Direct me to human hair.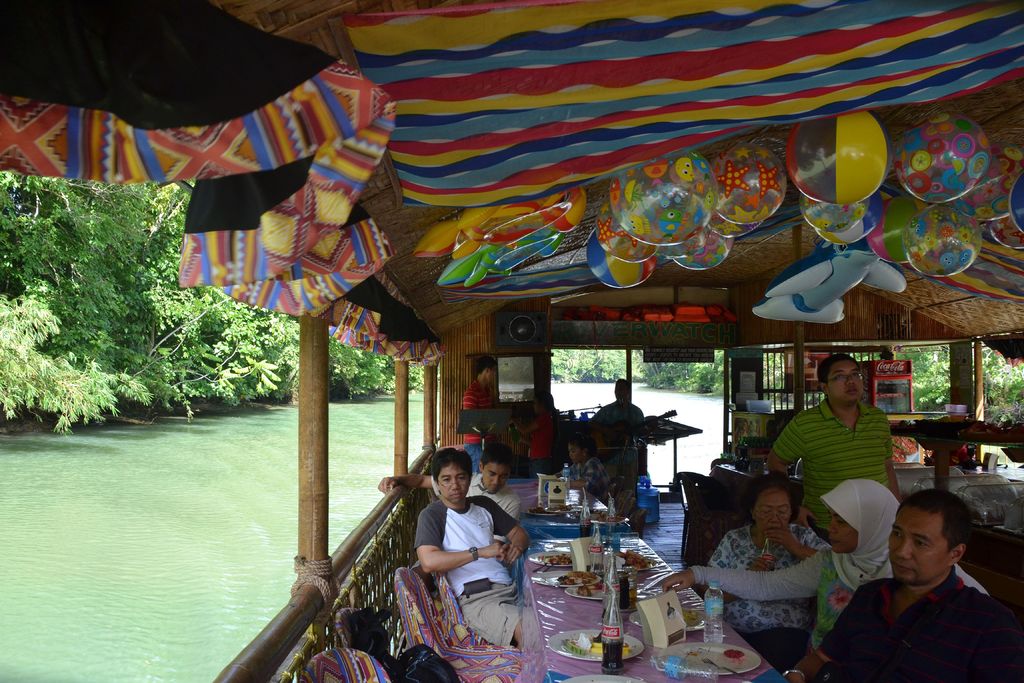
Direction: <box>895,497,988,588</box>.
